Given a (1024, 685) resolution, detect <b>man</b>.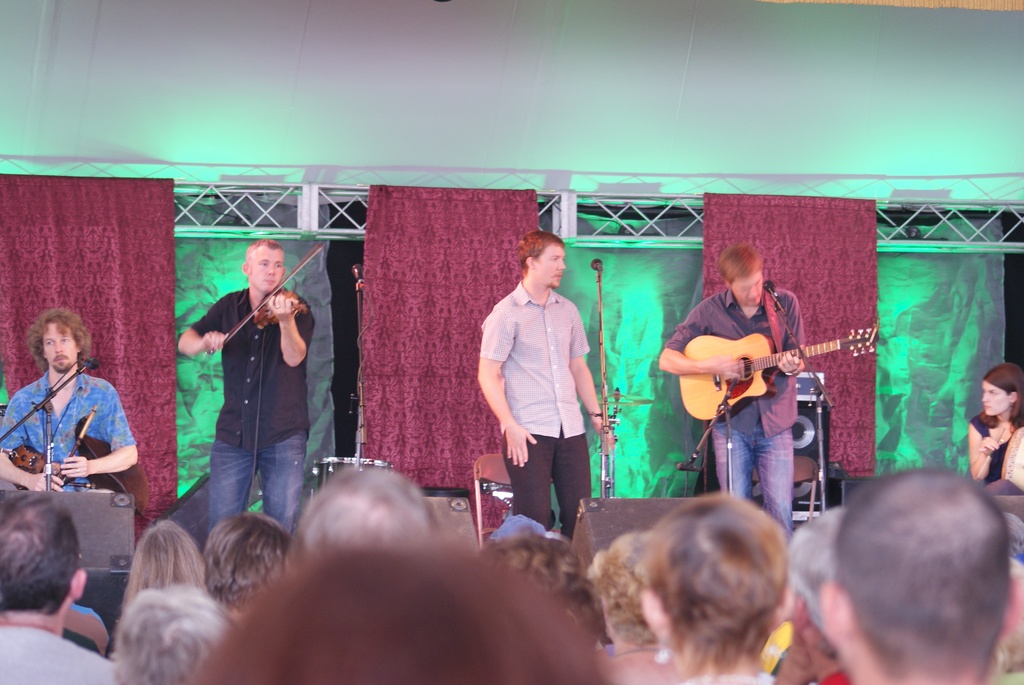
[178, 236, 327, 540].
